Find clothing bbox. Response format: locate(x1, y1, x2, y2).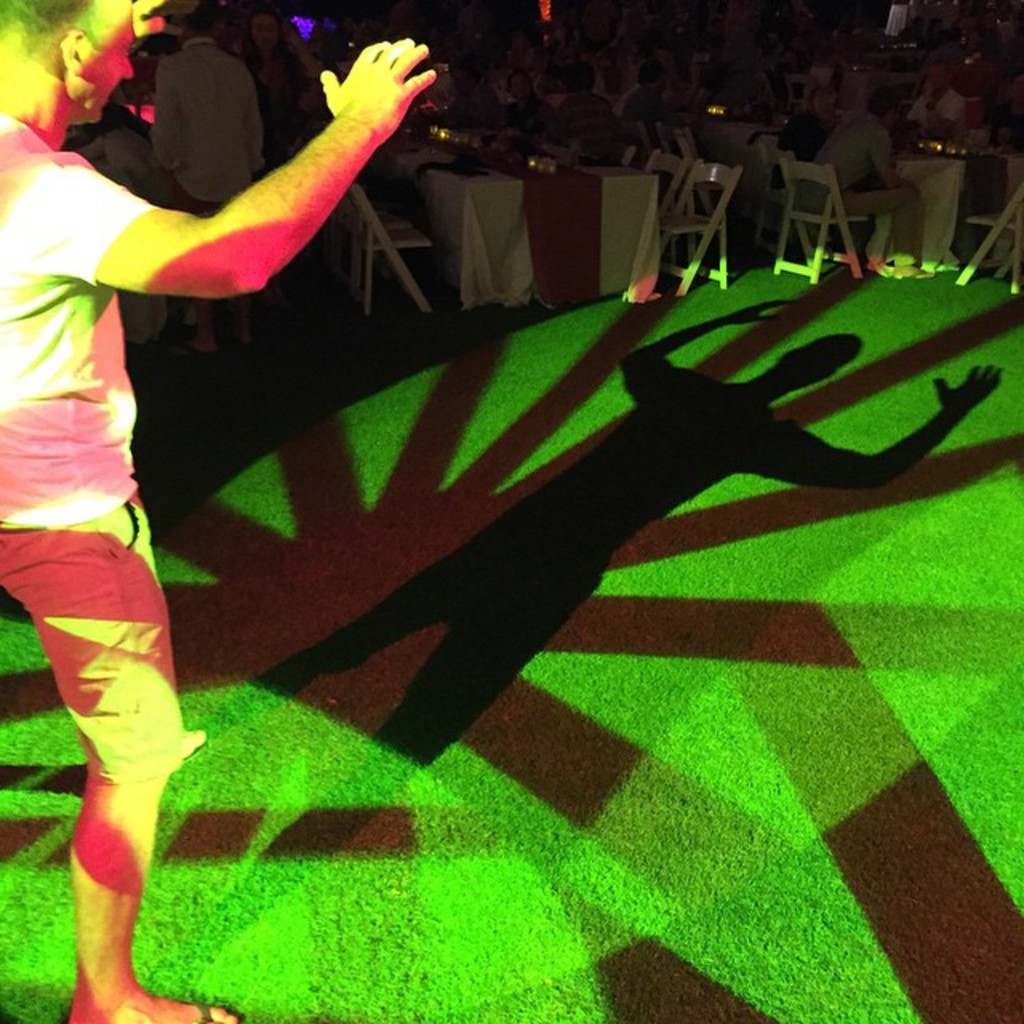
locate(166, 38, 262, 230).
